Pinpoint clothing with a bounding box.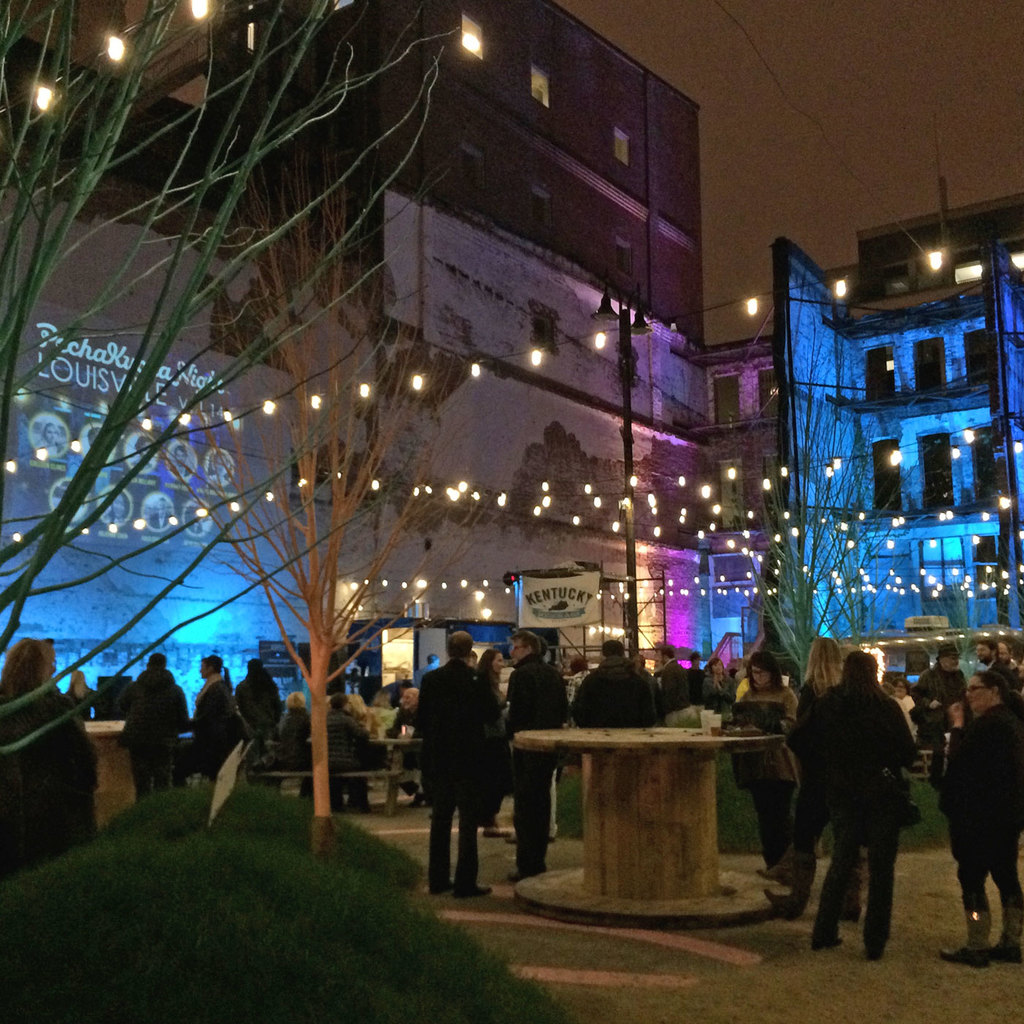
bbox(565, 656, 680, 728).
